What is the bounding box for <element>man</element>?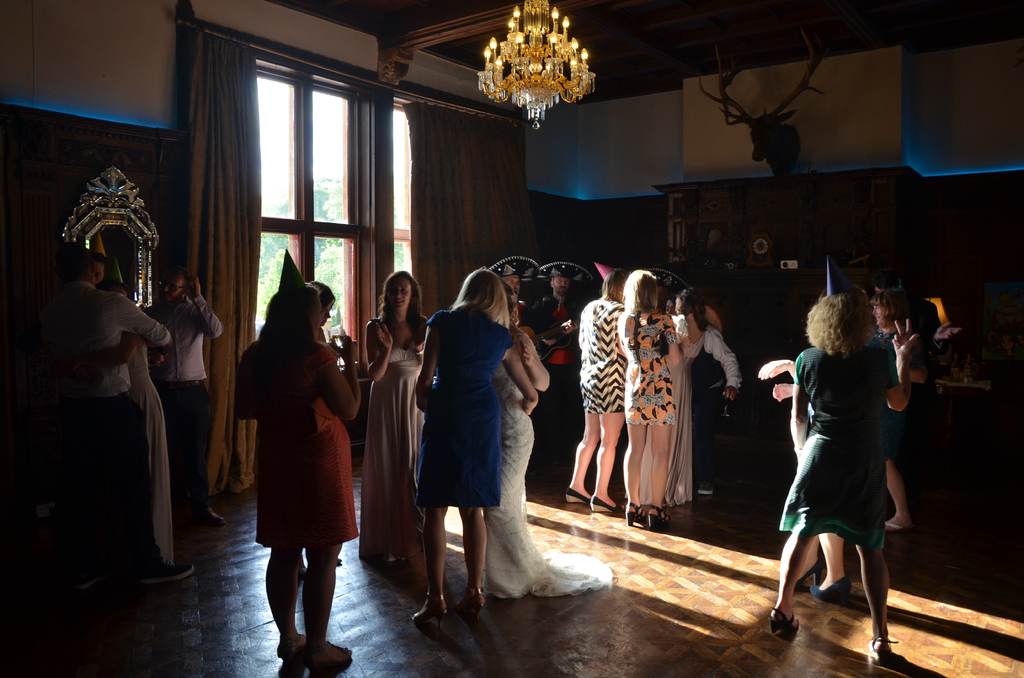
860 270 947 383.
